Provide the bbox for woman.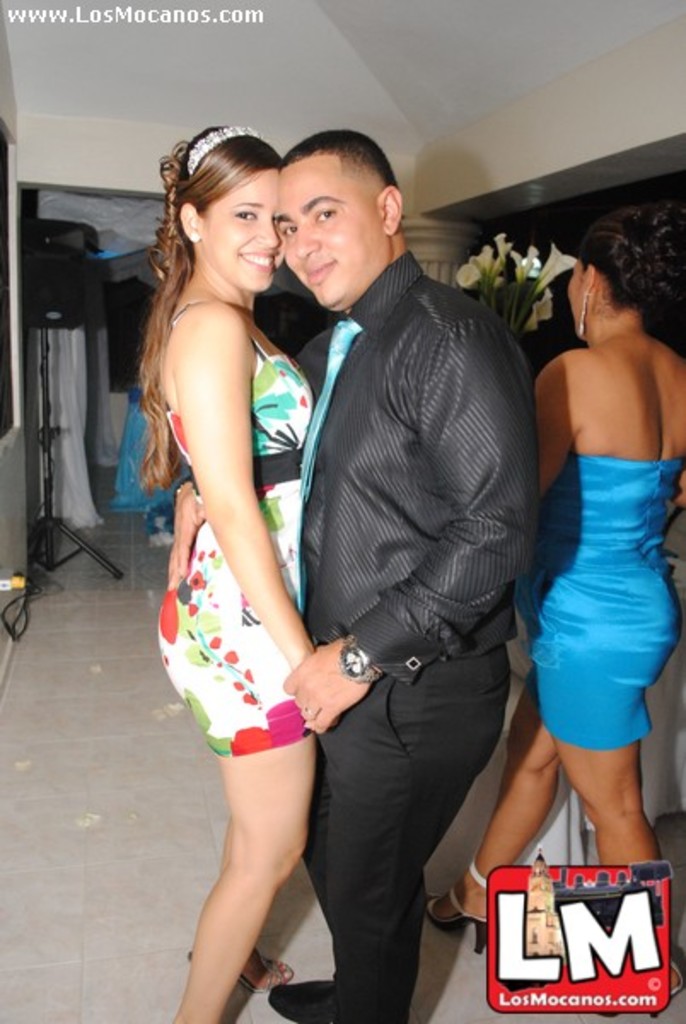
x1=505 y1=191 x2=683 y2=899.
